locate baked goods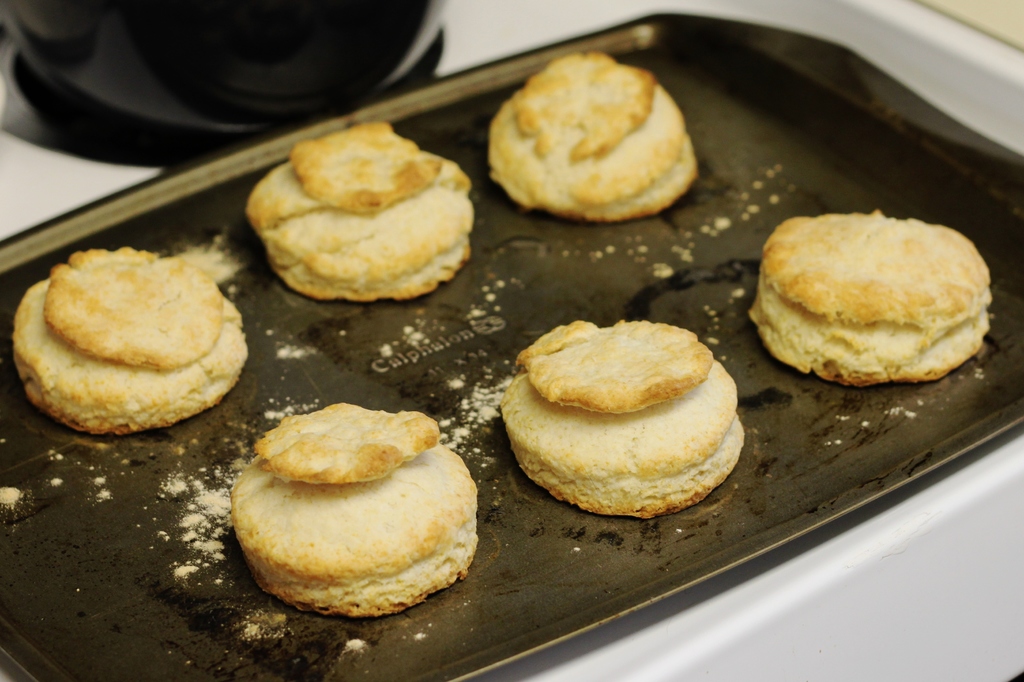
bbox(226, 402, 476, 623)
